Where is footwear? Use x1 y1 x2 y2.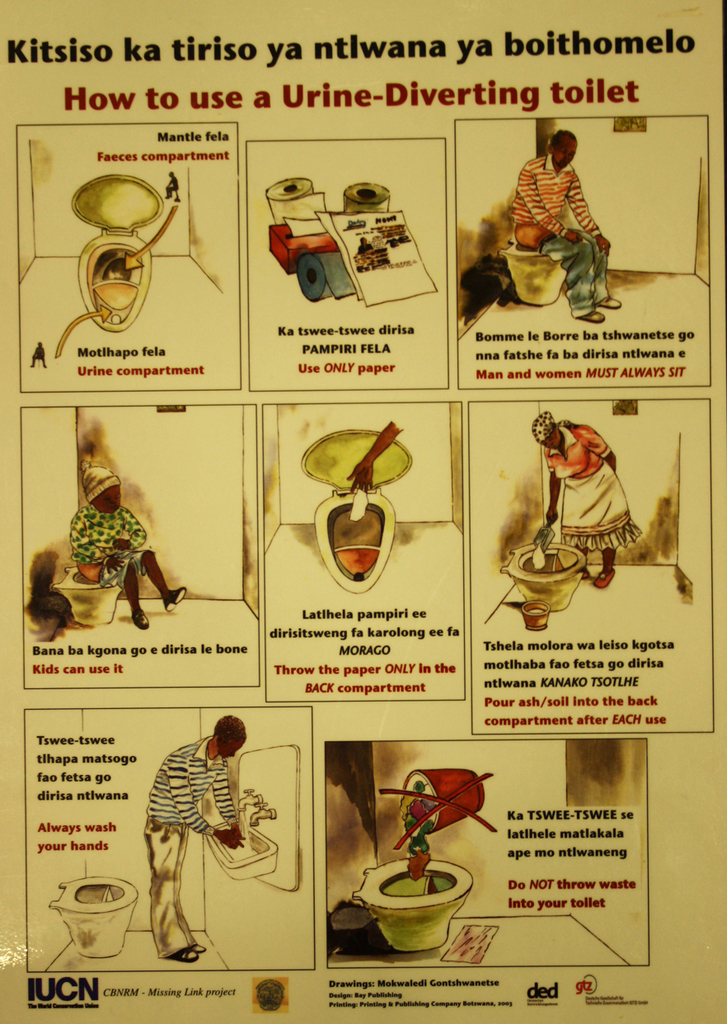
163 947 200 961.
